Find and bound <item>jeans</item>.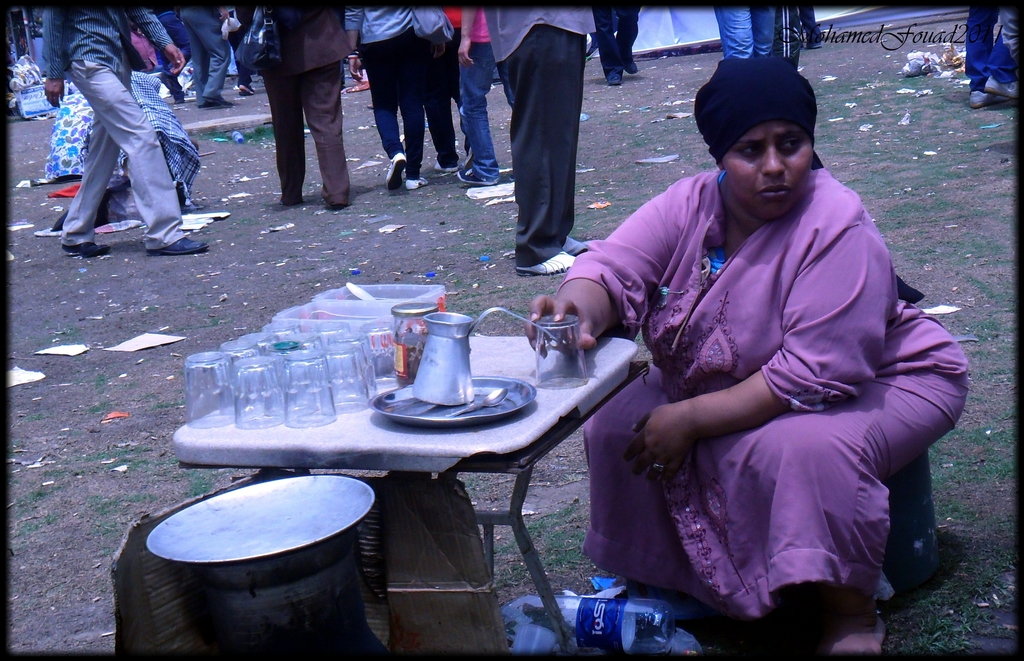
Bound: detection(458, 44, 509, 177).
